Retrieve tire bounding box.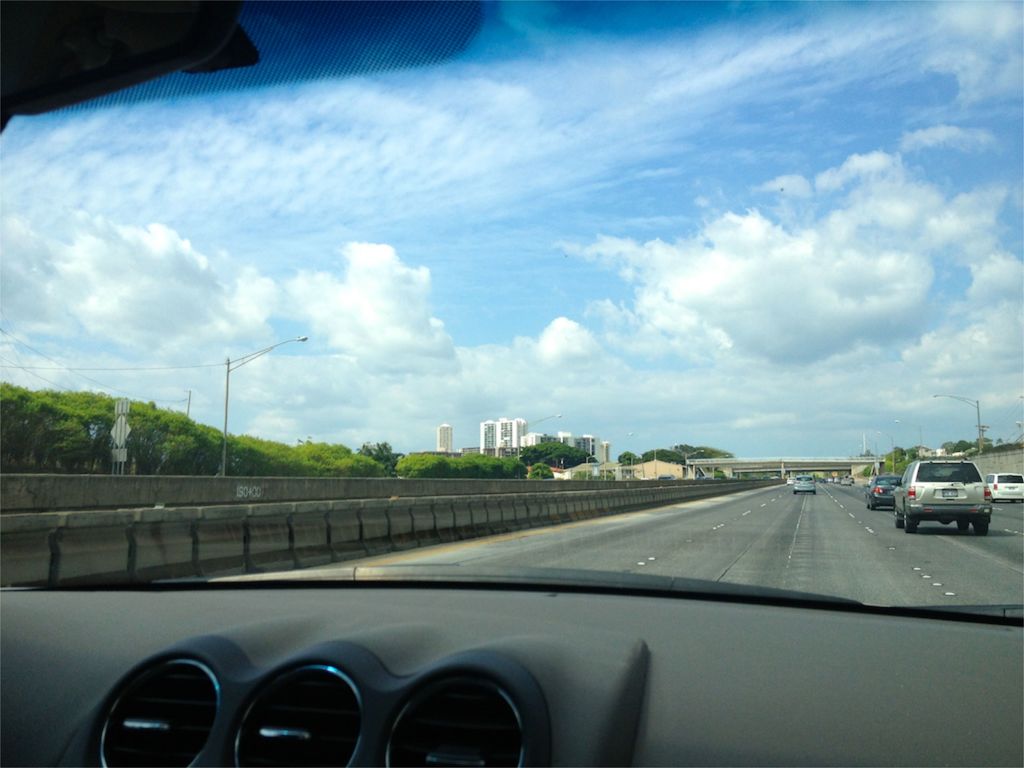
Bounding box: [867,500,872,511].
